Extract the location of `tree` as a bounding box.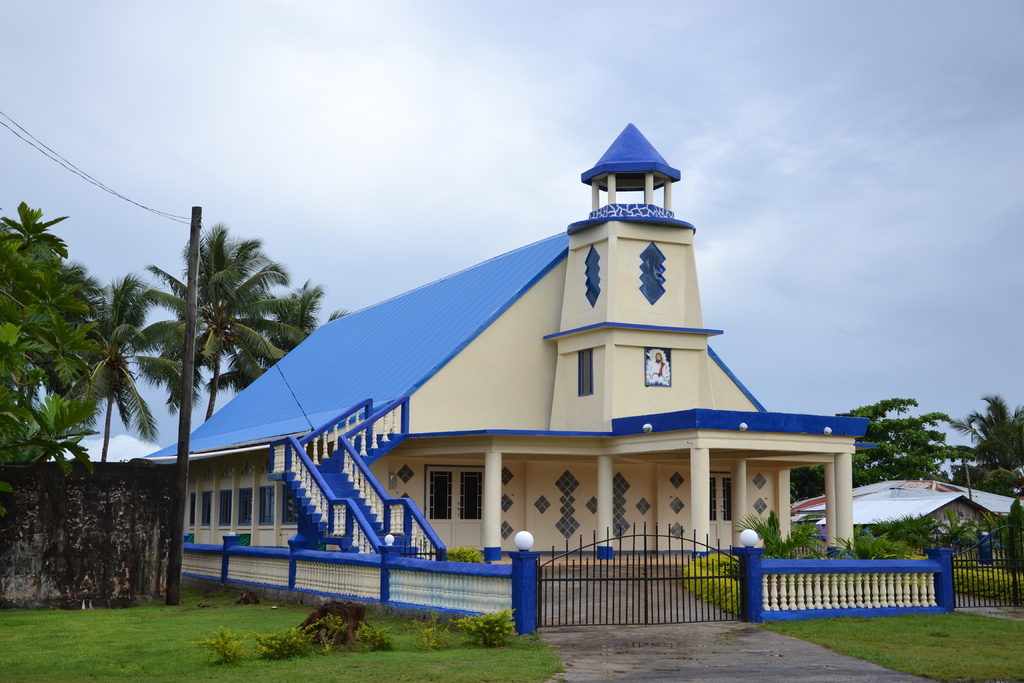
(143,218,308,422).
